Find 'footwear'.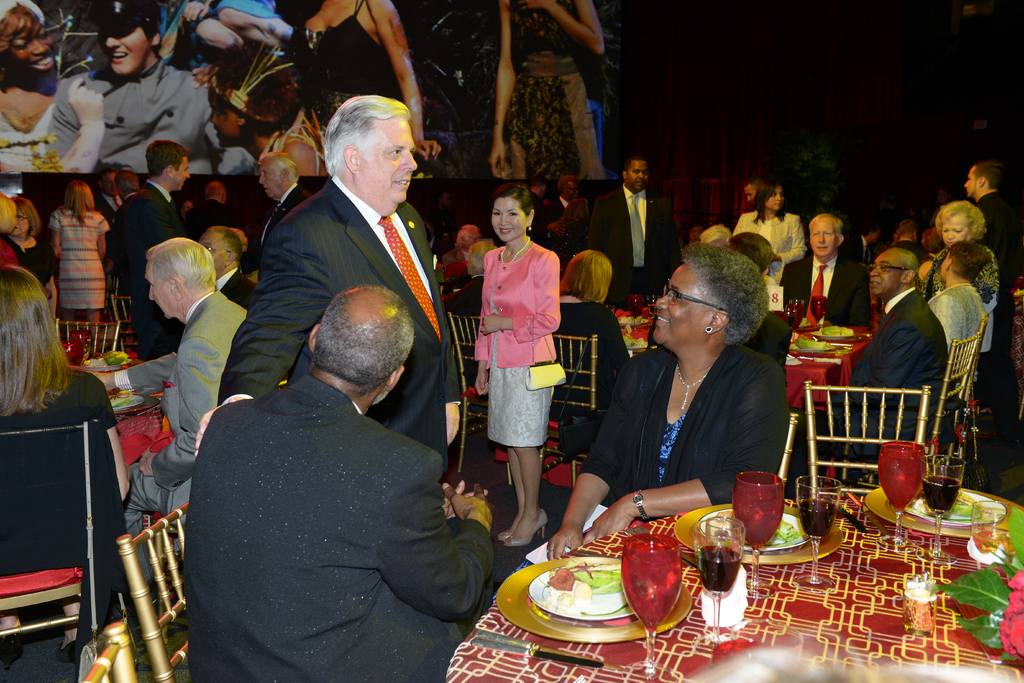
crop(497, 499, 522, 542).
